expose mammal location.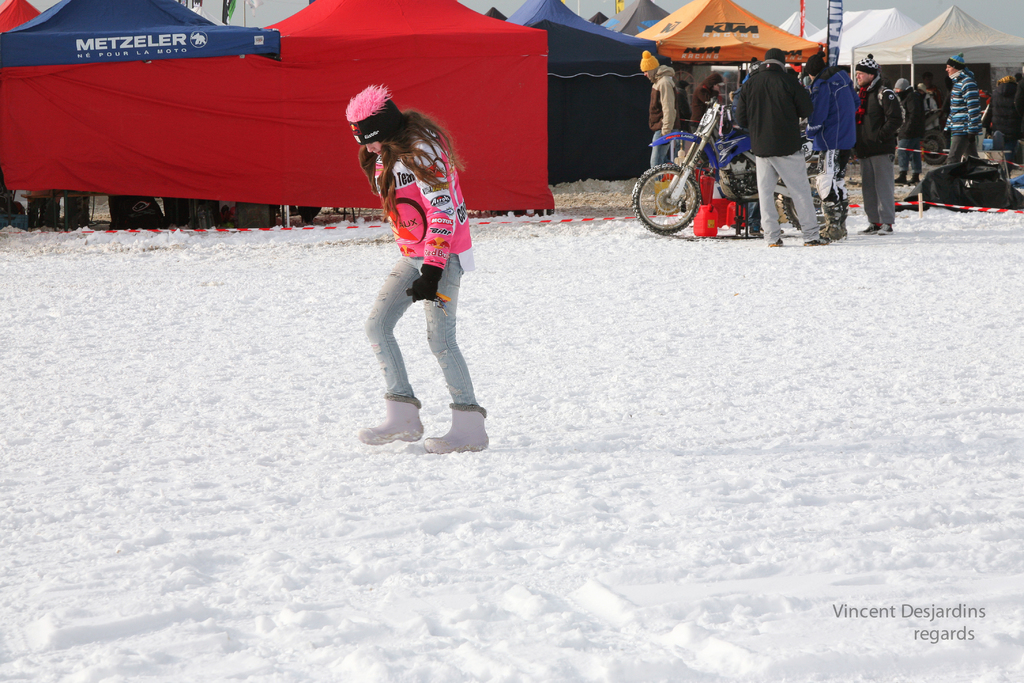
Exposed at 728/45/835/252.
